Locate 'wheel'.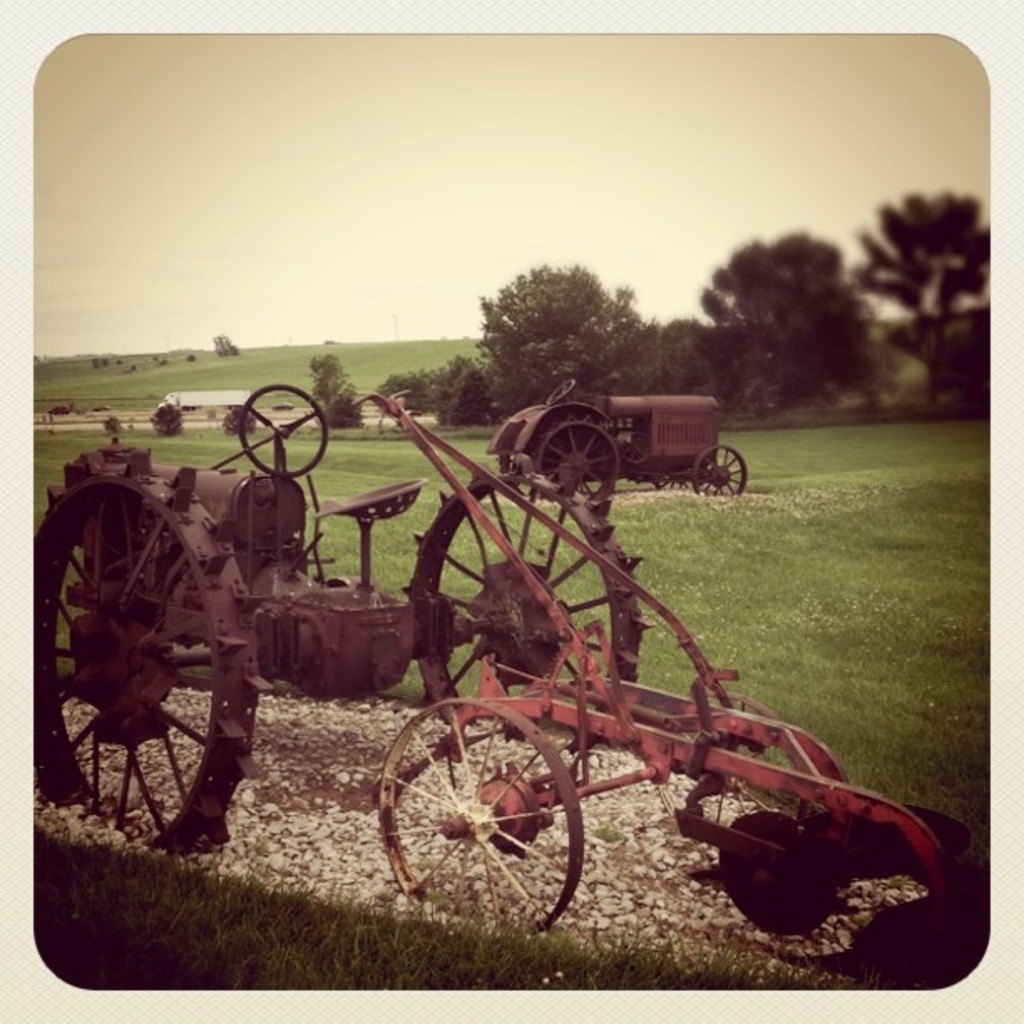
Bounding box: select_region(25, 452, 259, 857).
